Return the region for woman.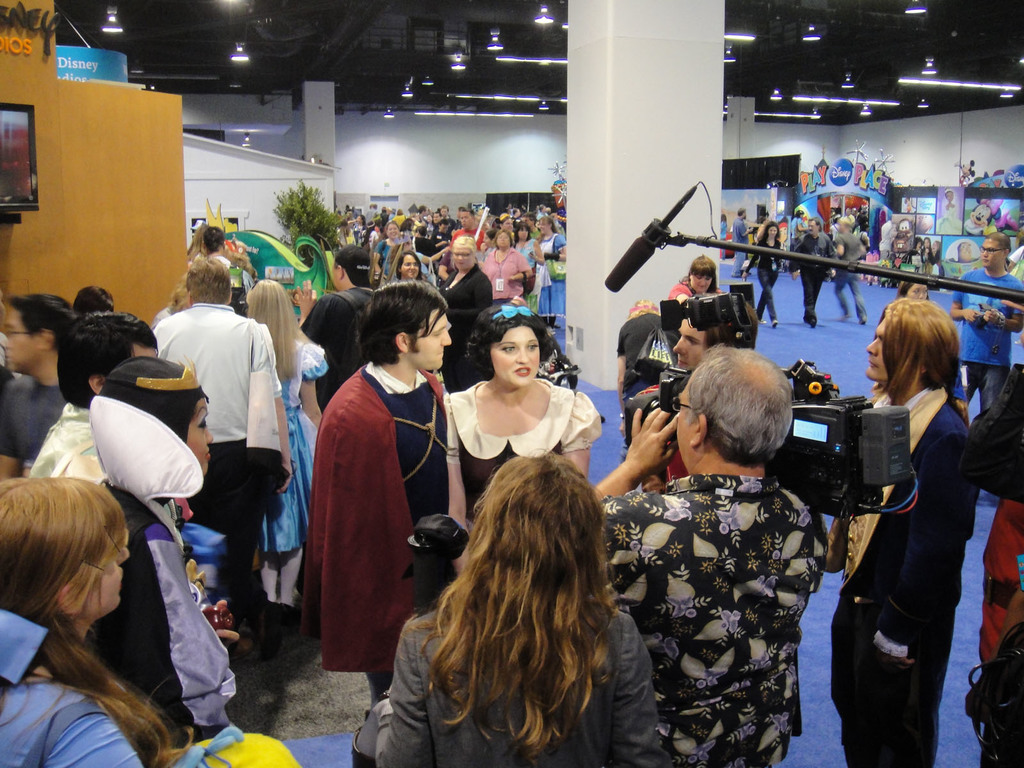
<region>243, 275, 333, 615</region>.
